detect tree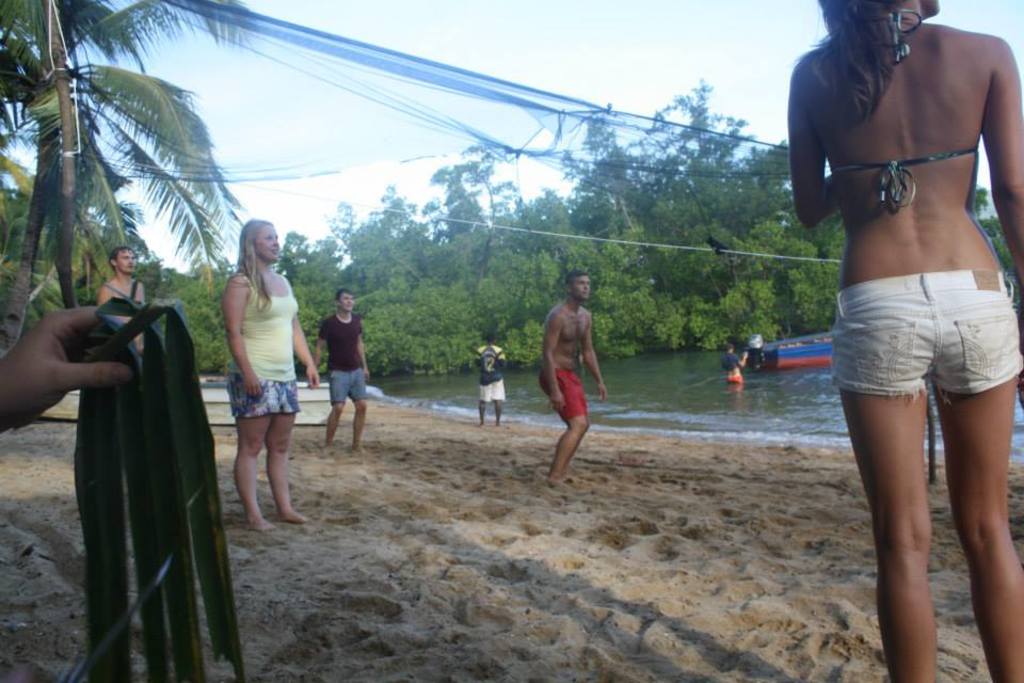
<box>0,0,257,358</box>
